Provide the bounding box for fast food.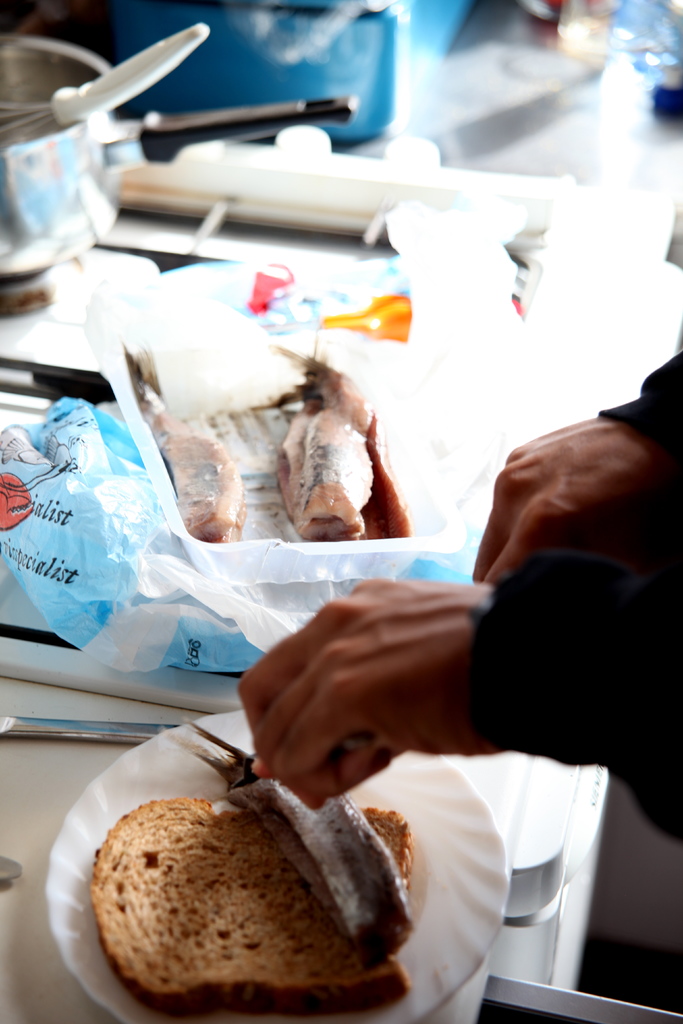
BBox(95, 773, 431, 1015).
